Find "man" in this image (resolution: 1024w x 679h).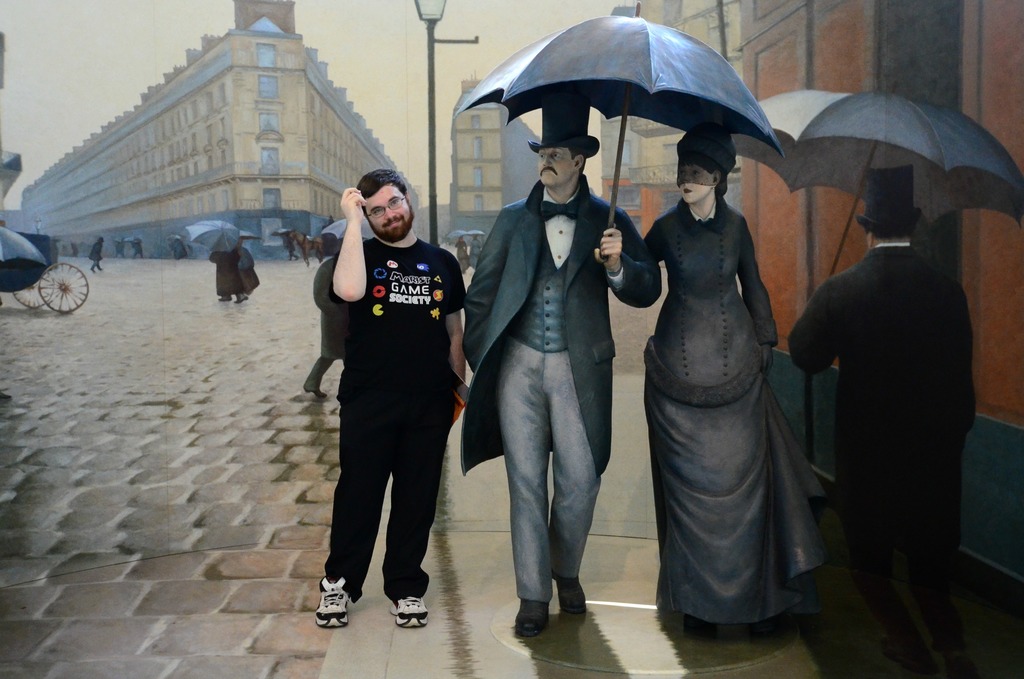
(787,163,981,678).
